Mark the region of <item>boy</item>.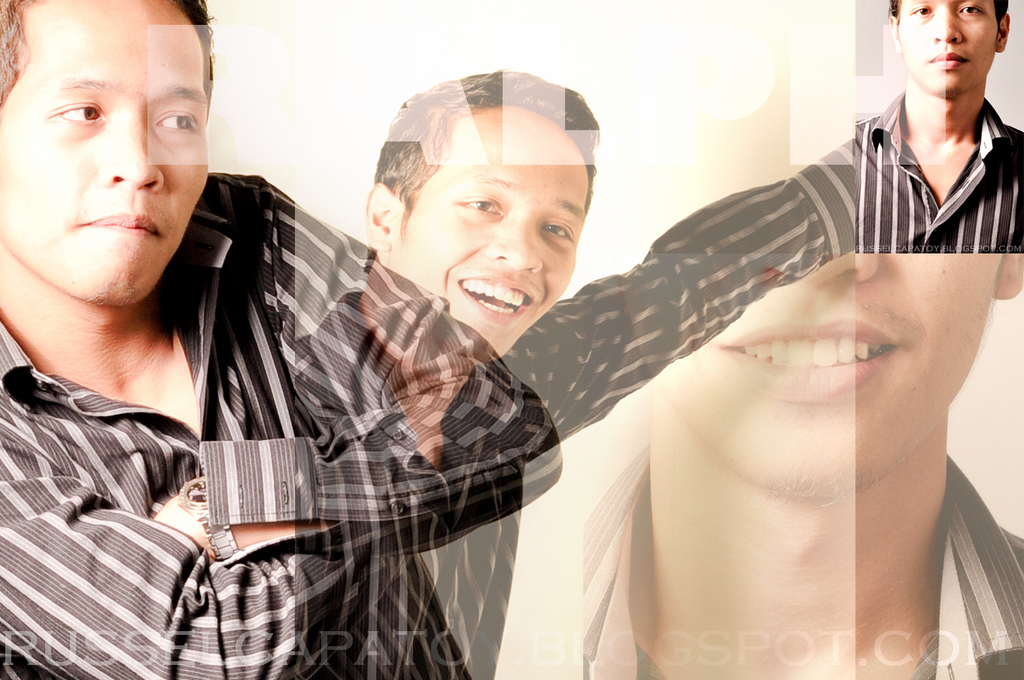
Region: pyautogui.locateOnScreen(859, 0, 1023, 256).
